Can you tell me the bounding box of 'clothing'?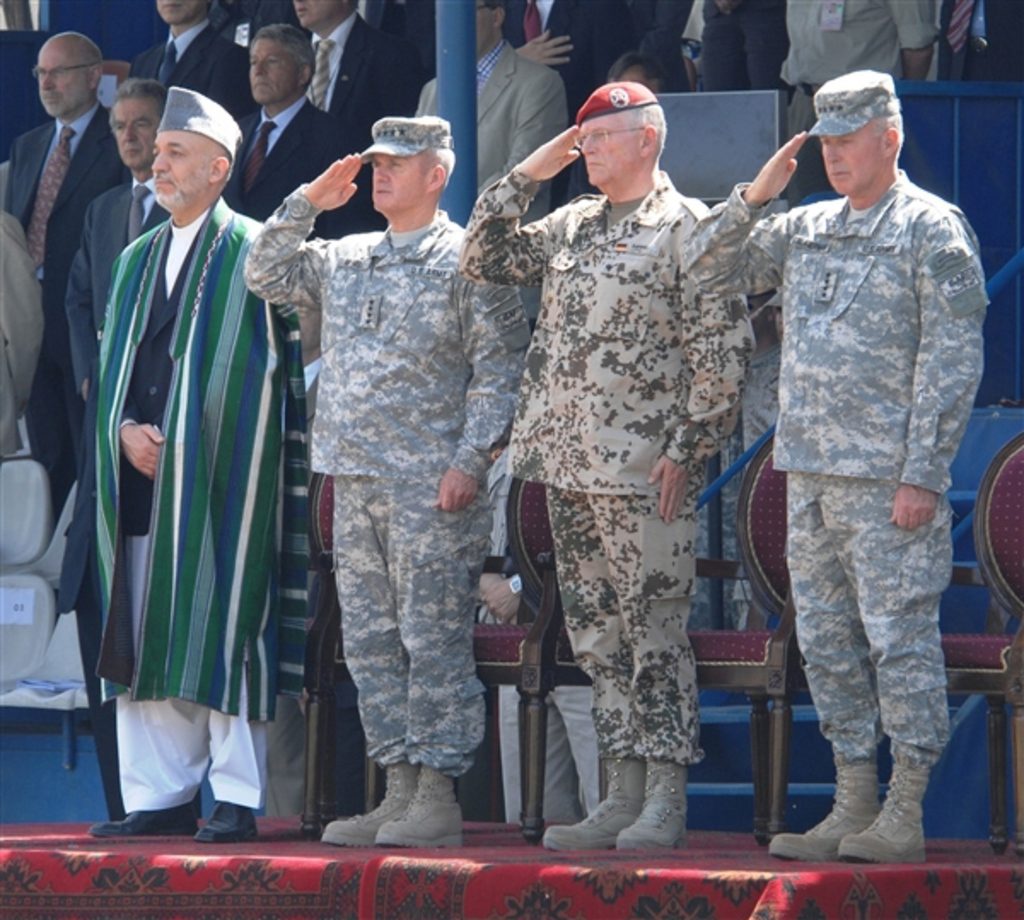
<region>681, 174, 990, 758</region>.
